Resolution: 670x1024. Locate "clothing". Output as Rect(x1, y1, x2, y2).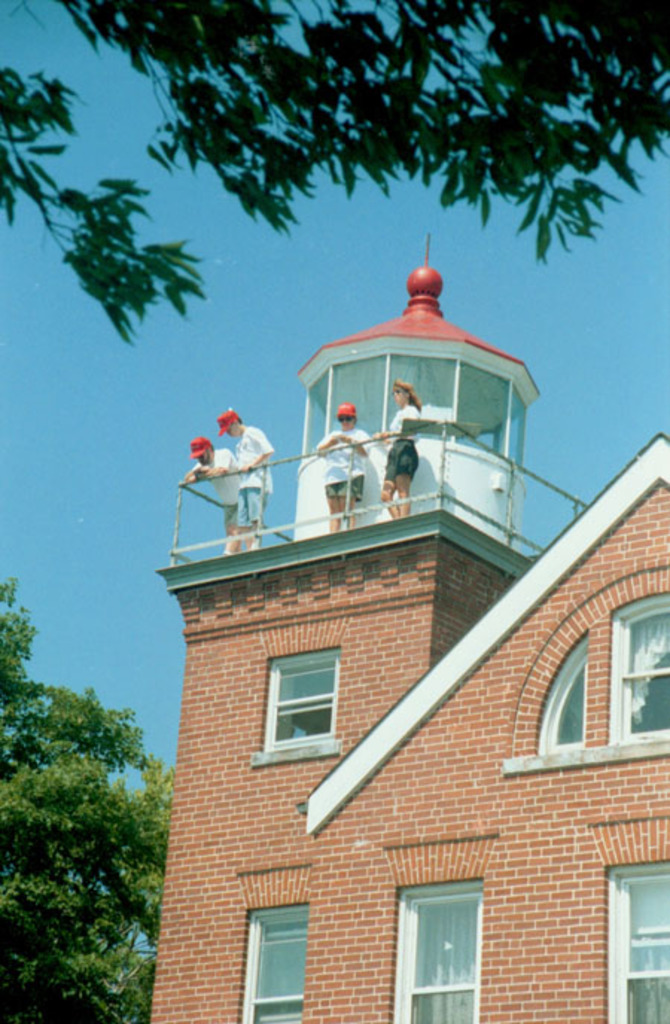
Rect(316, 423, 383, 508).
